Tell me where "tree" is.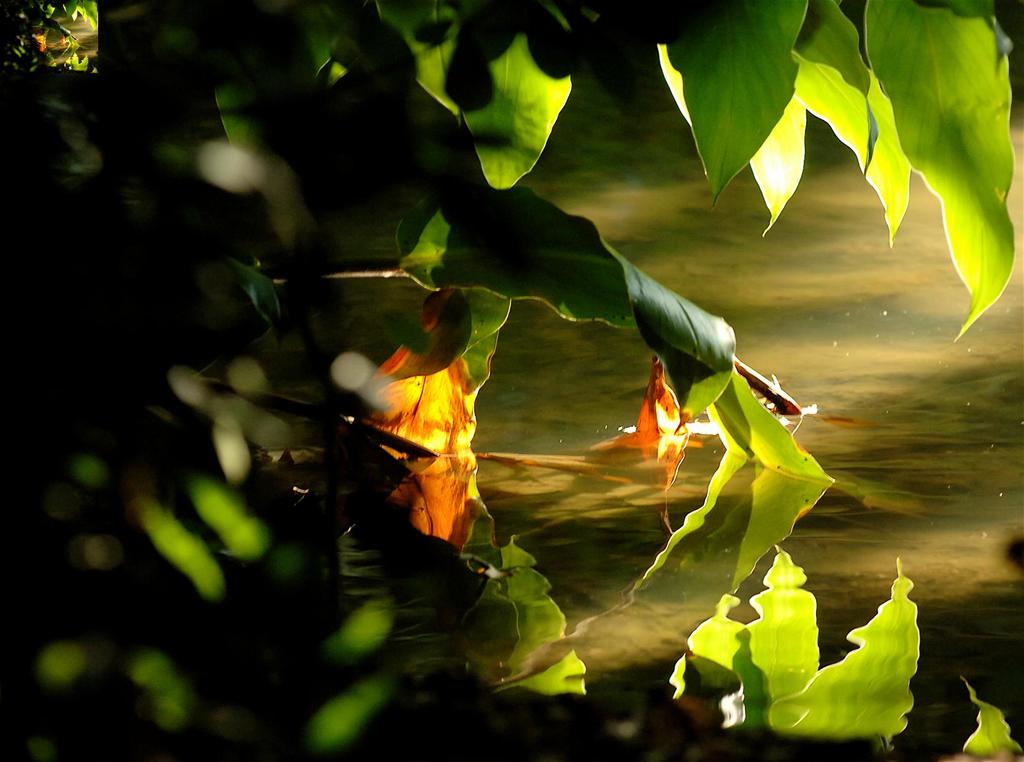
"tree" is at BBox(1, 0, 1016, 752).
